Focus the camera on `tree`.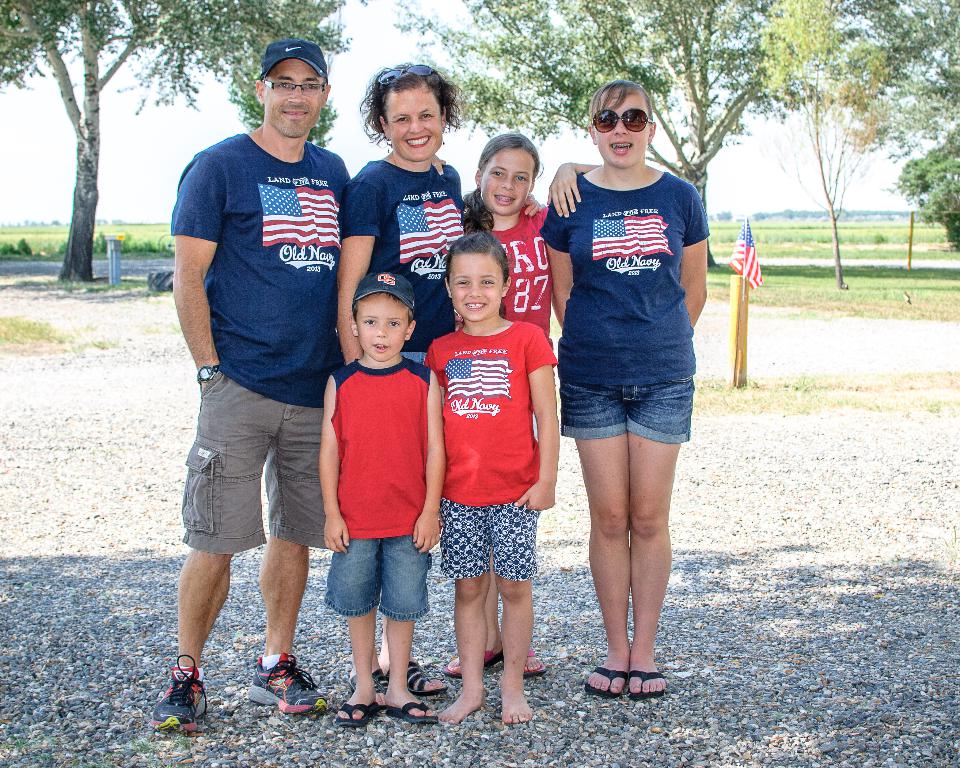
Focus region: Rect(231, 64, 339, 157).
